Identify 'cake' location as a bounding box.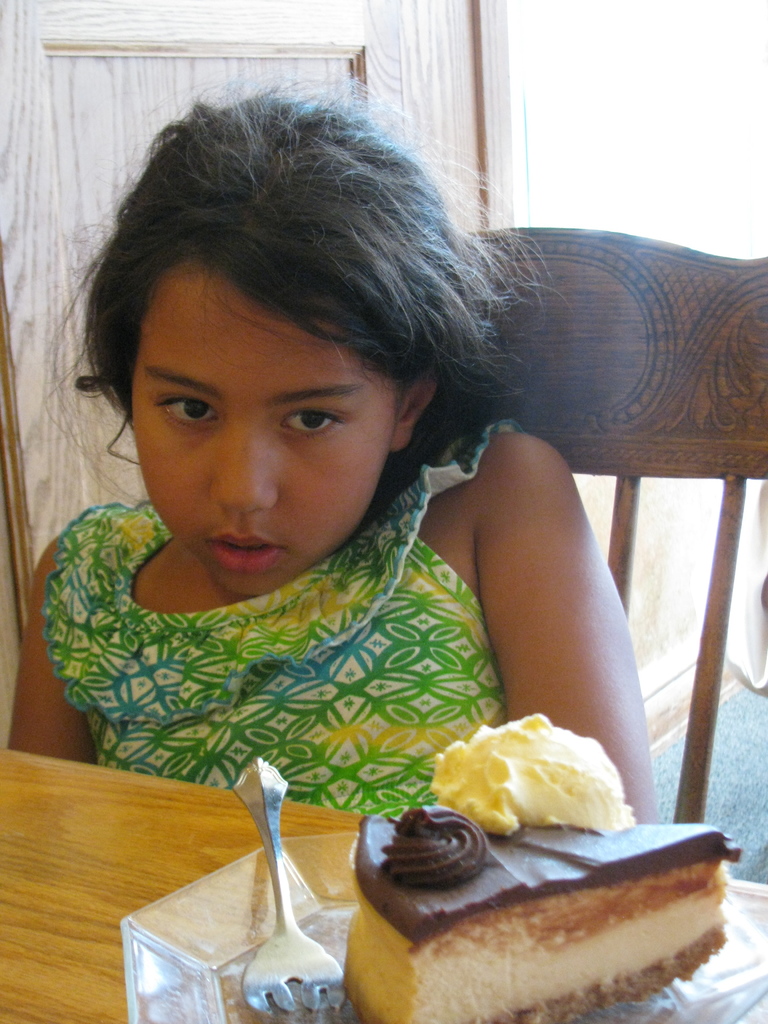
x1=336, y1=710, x2=745, y2=1021.
